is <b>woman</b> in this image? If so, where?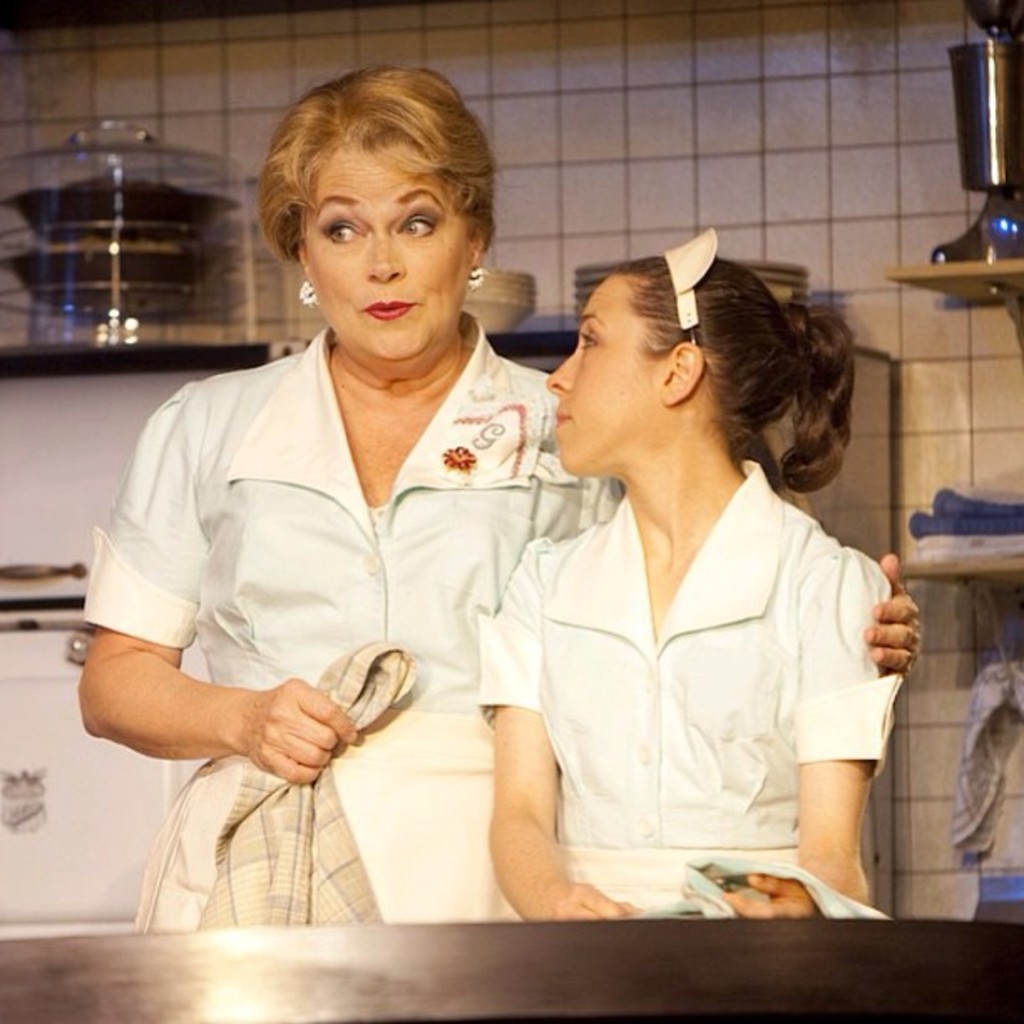
Yes, at 80 59 910 919.
